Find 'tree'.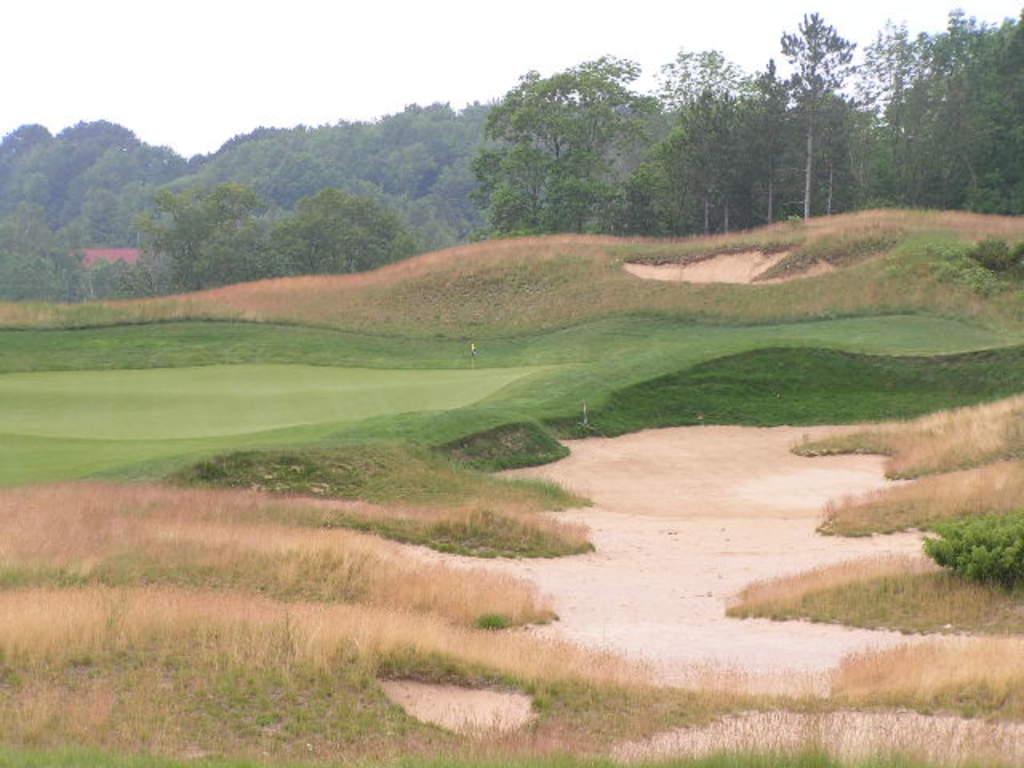
(270, 181, 419, 283).
